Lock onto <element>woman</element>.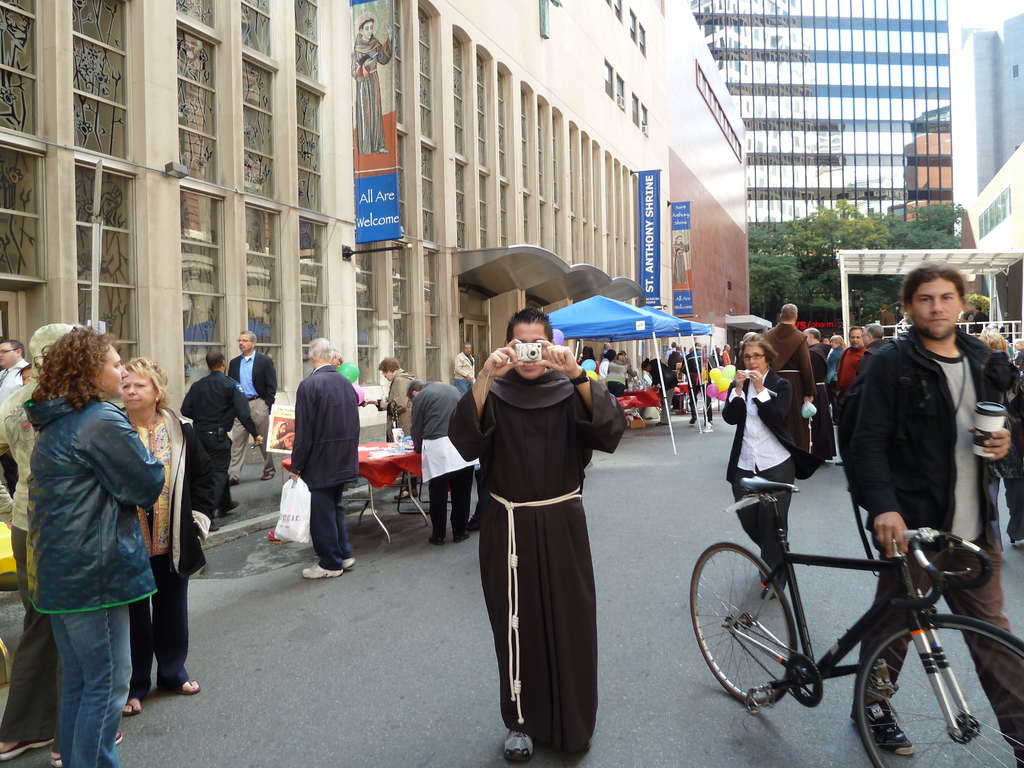
Locked: l=718, t=331, r=810, b=595.
